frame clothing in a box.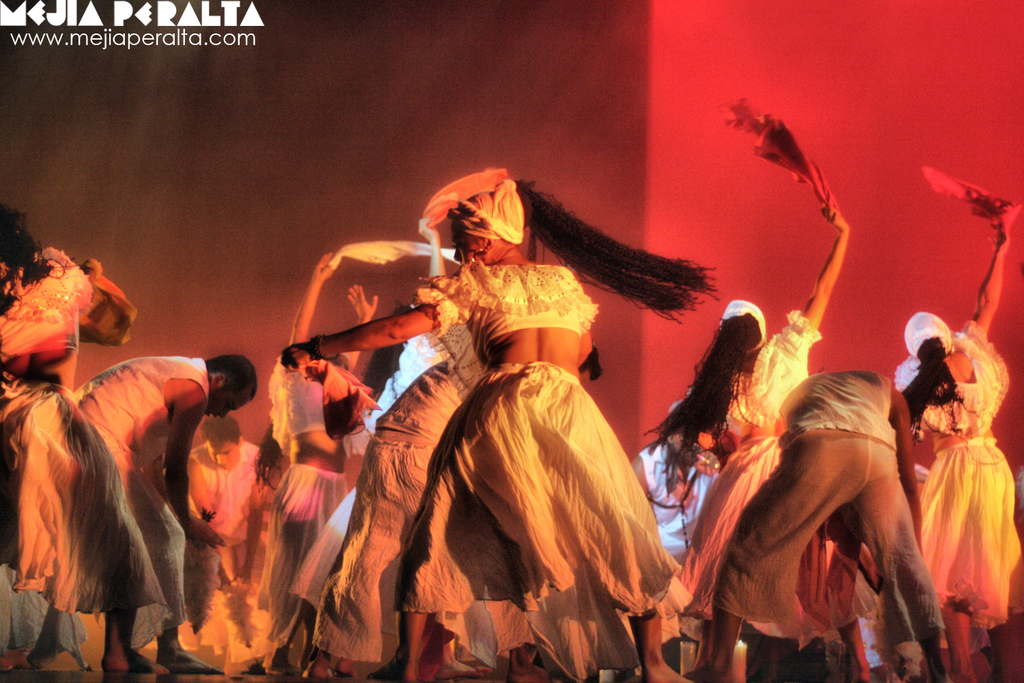
709/363/942/644.
